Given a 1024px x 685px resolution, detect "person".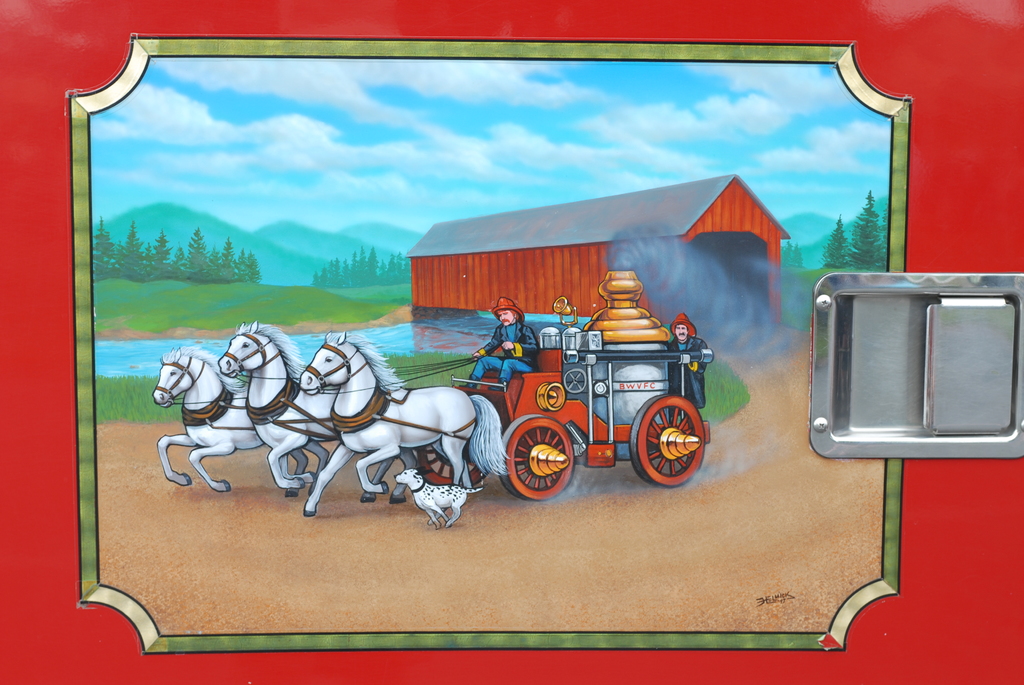
{"left": 474, "top": 291, "right": 534, "bottom": 400}.
